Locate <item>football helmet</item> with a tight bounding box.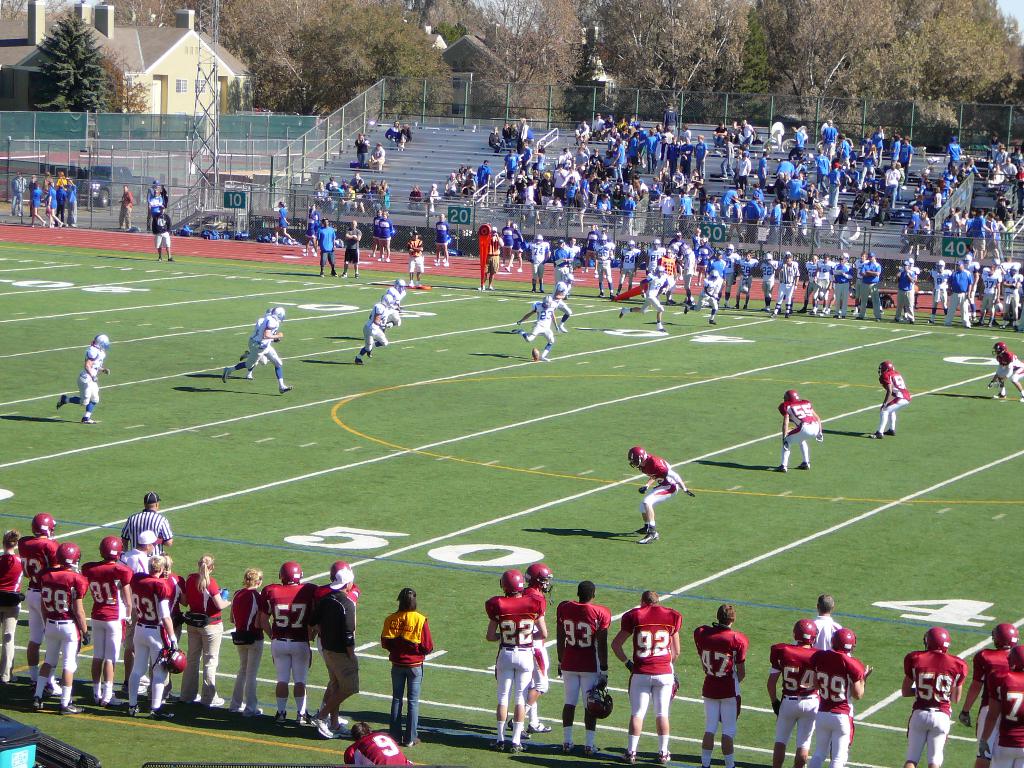
<box>652,240,662,249</box>.
